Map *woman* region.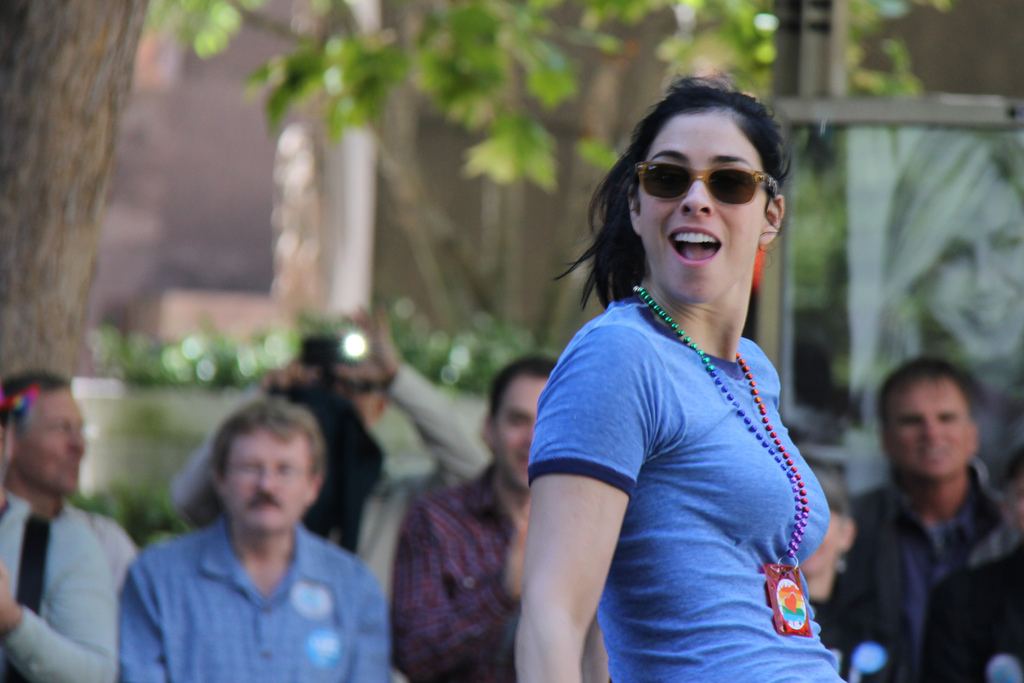
Mapped to box(501, 62, 862, 675).
